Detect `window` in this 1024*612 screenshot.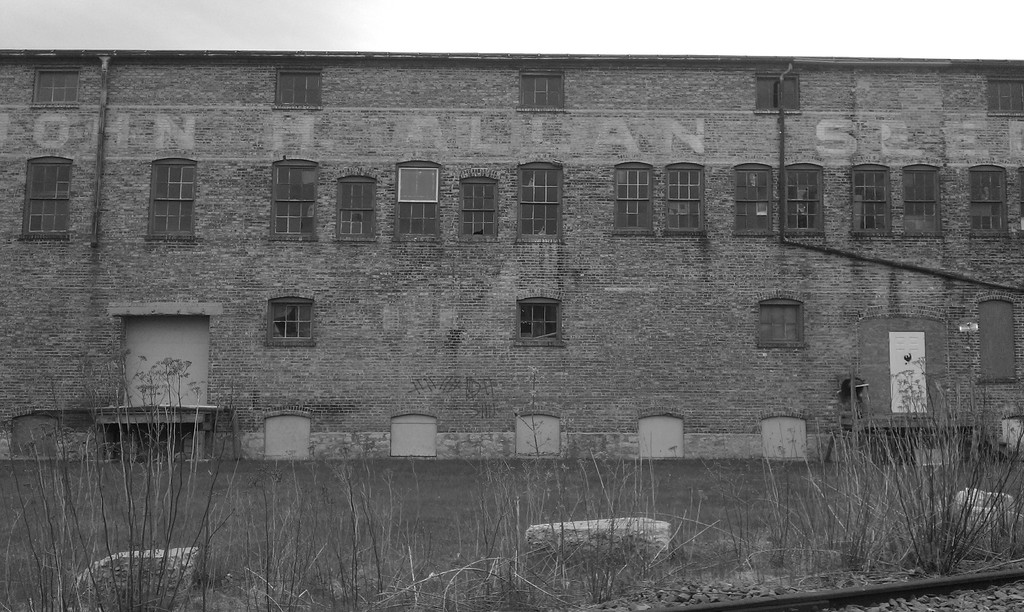
Detection: left=22, top=159, right=69, bottom=245.
